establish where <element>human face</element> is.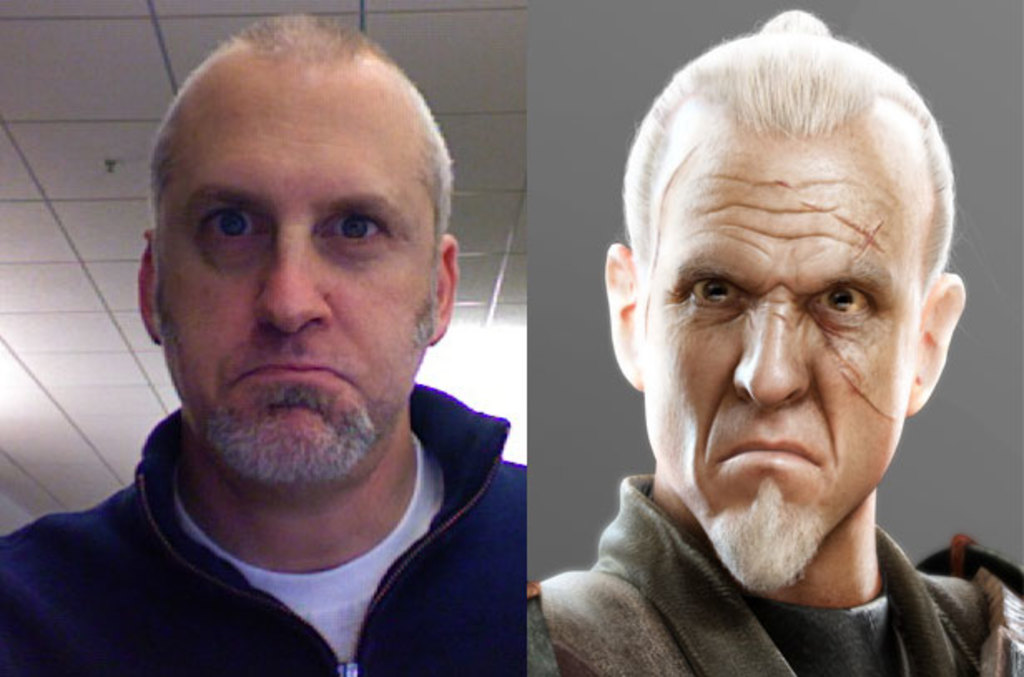
Established at (635,136,919,566).
